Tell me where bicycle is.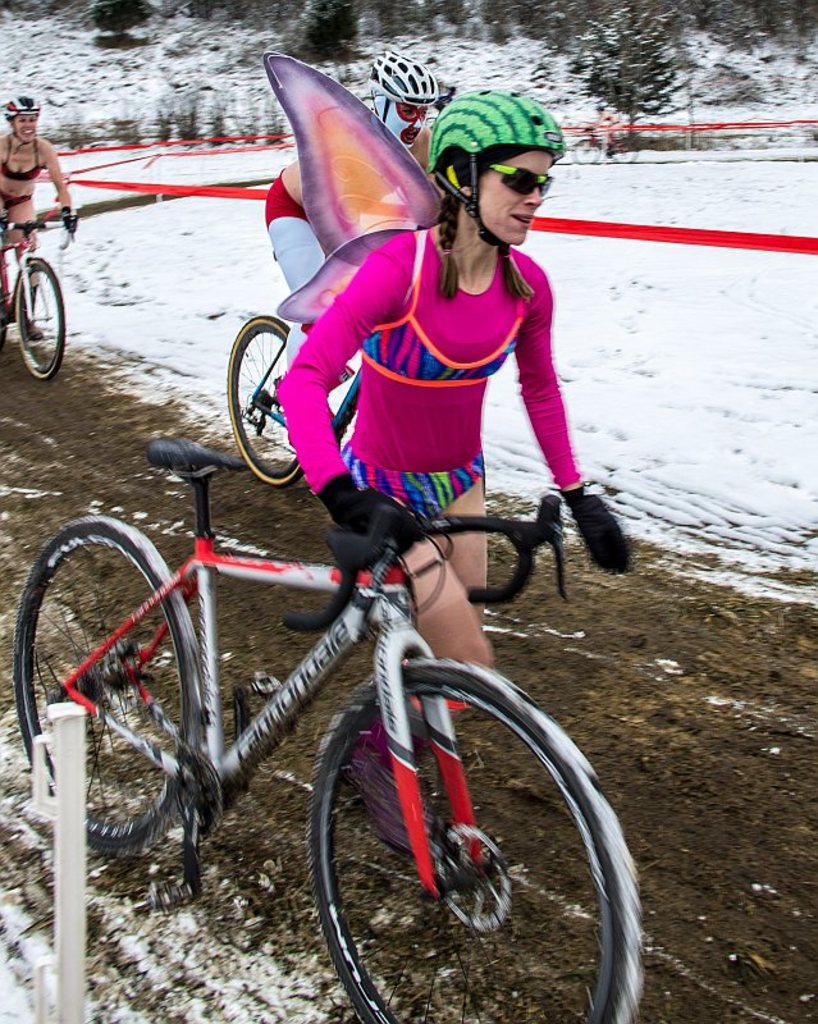
bicycle is at locate(0, 202, 79, 381).
